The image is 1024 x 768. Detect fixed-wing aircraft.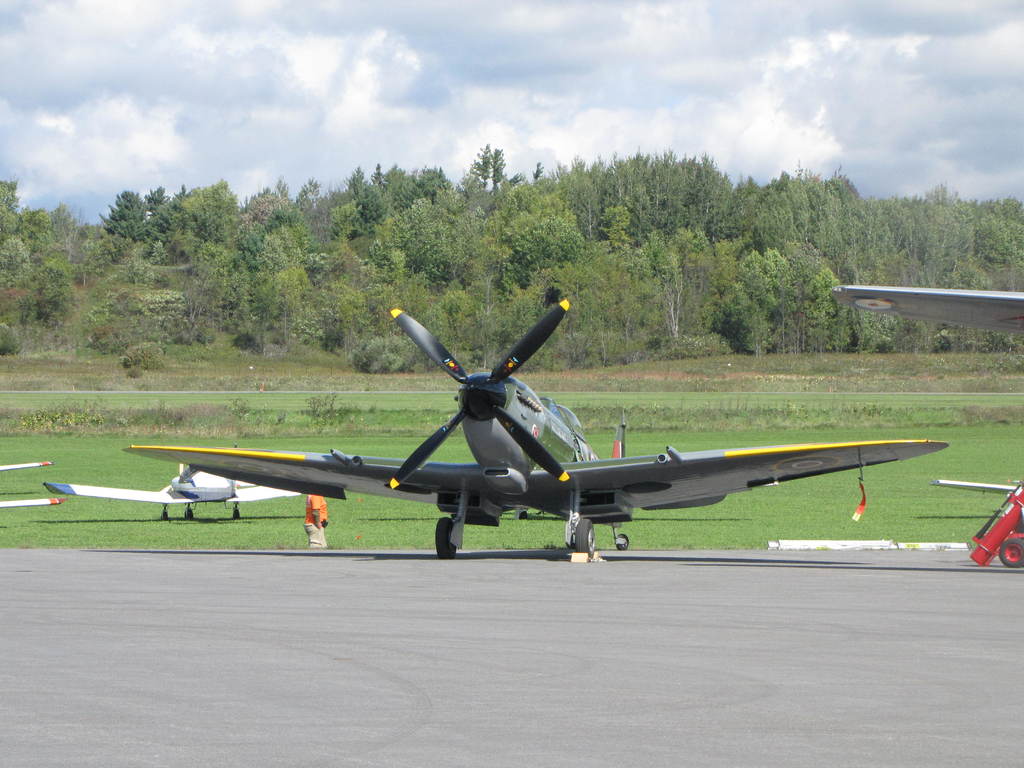
Detection: 127:291:943:552.
